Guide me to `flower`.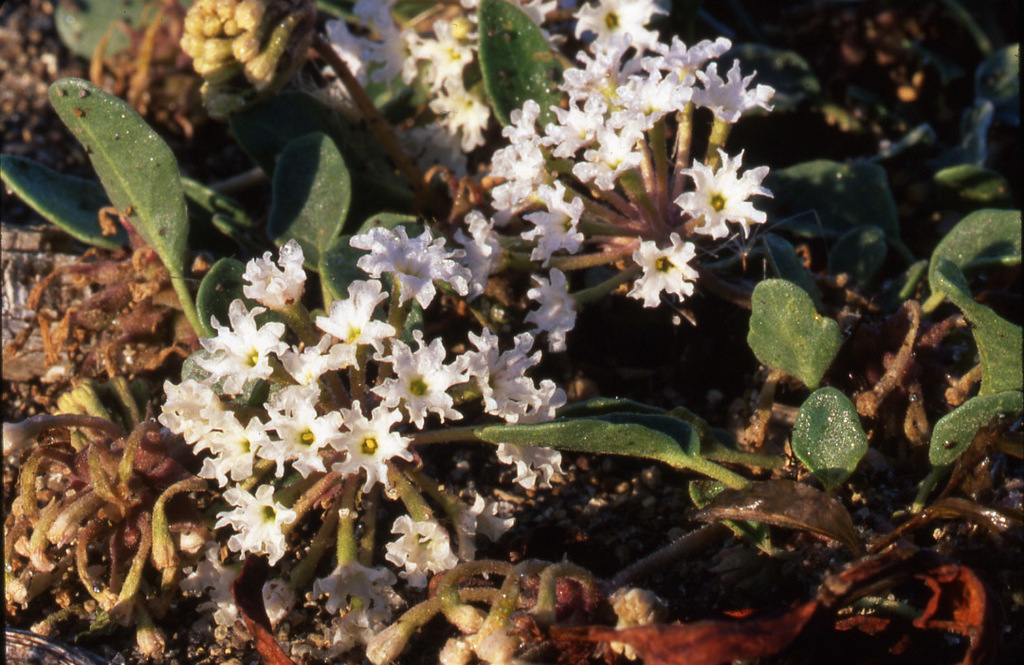
Guidance: [left=500, top=437, right=571, bottom=492].
